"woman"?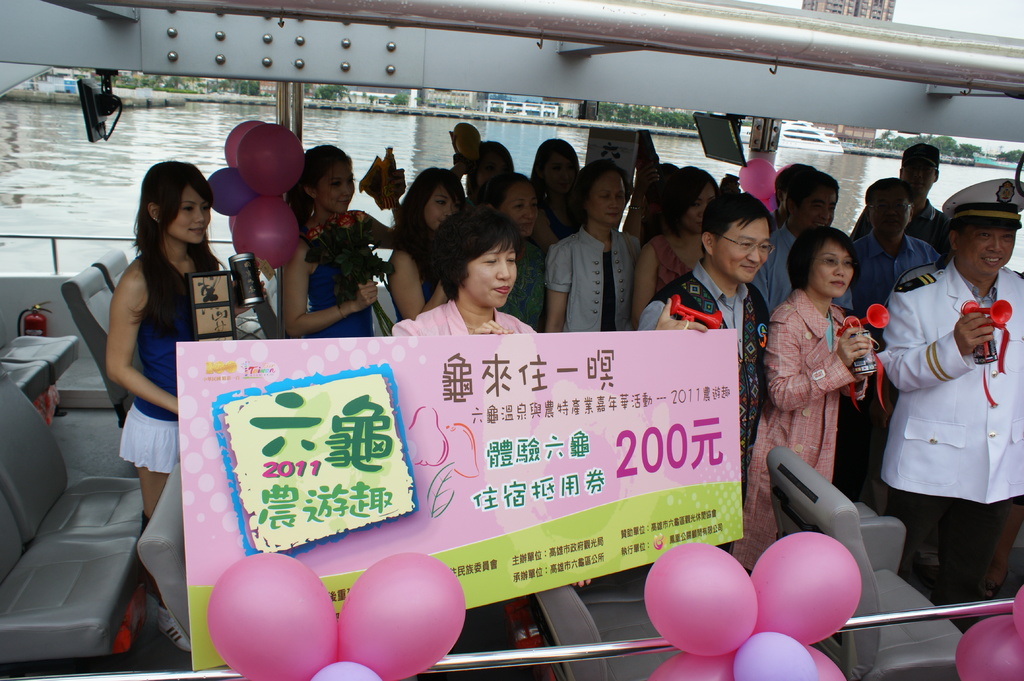
detection(385, 166, 470, 319)
